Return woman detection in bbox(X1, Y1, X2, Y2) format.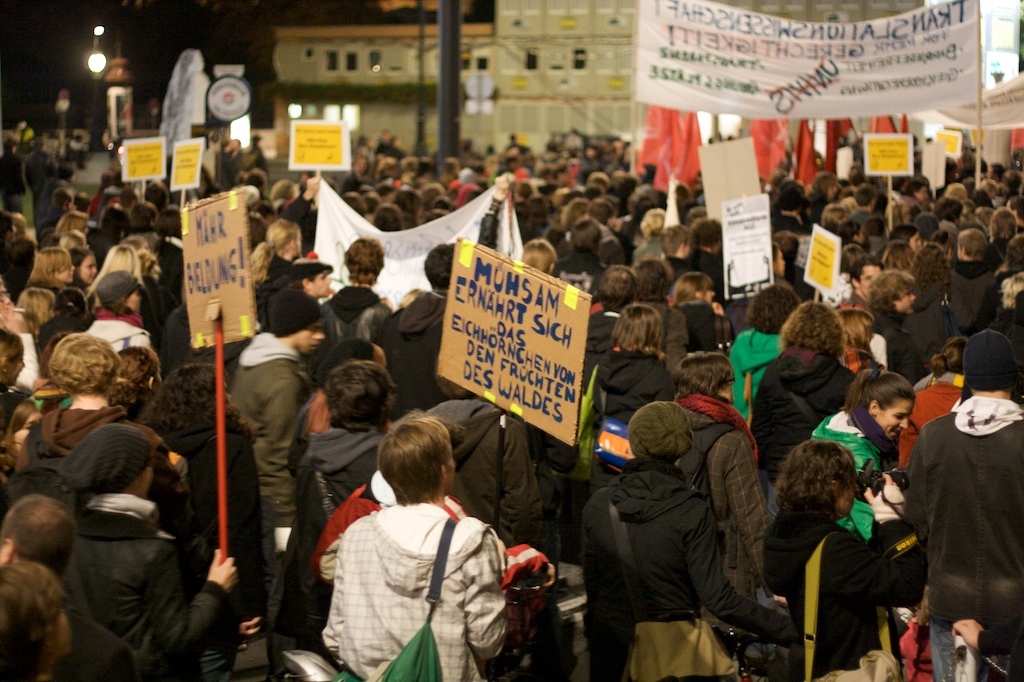
bbox(667, 271, 728, 346).
